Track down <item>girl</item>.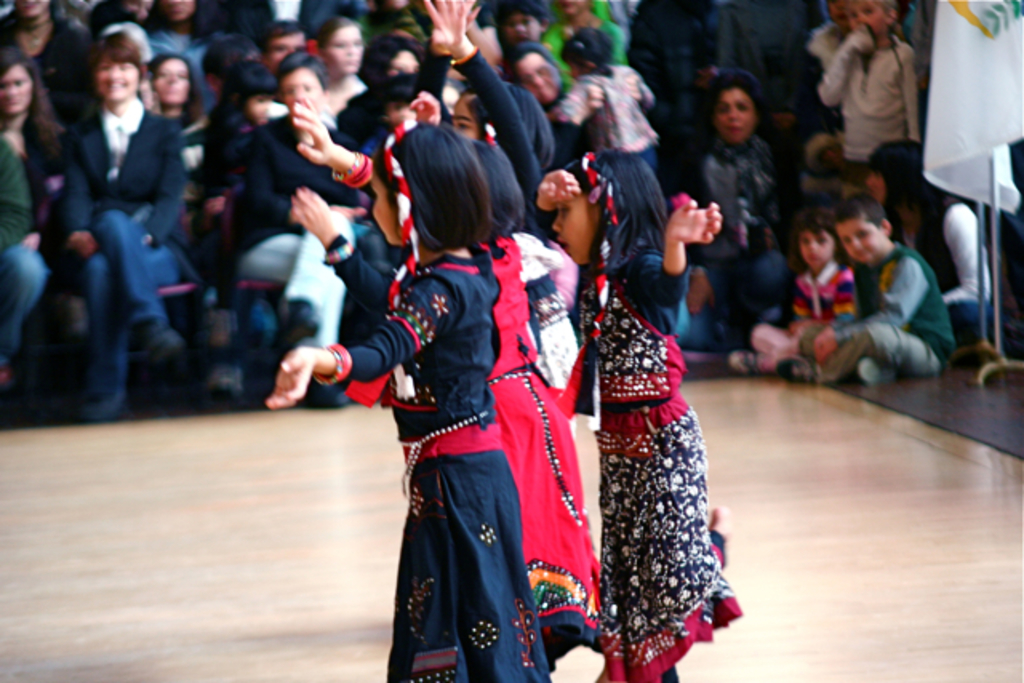
Tracked to rect(536, 147, 739, 681).
